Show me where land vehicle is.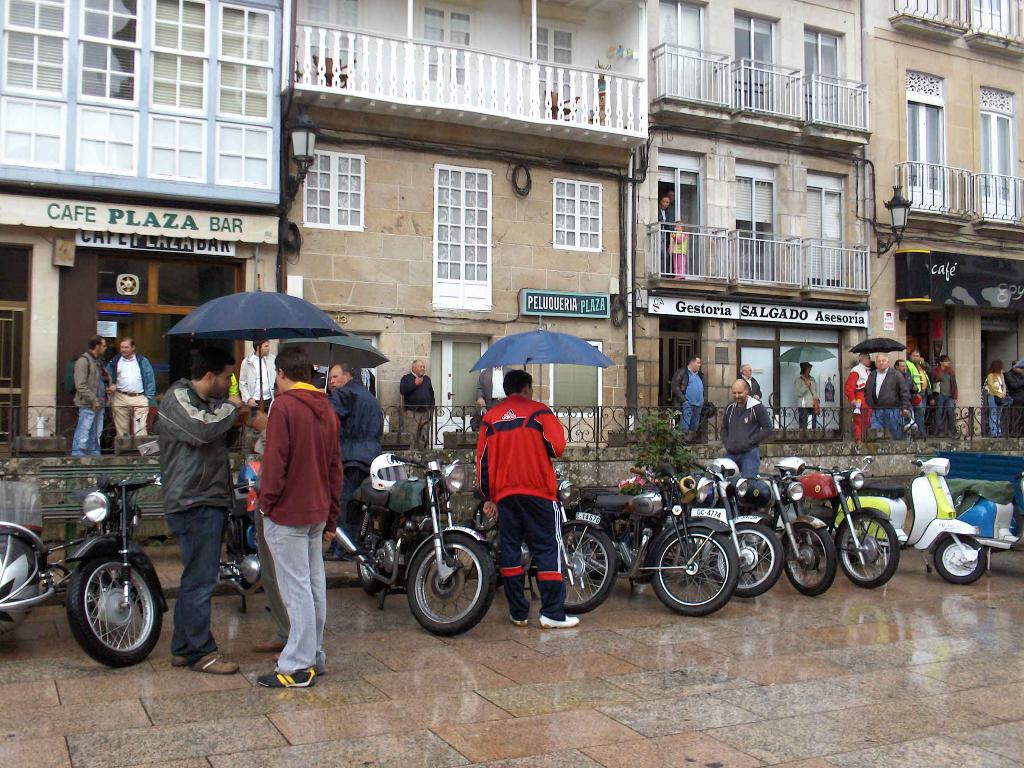
land vehicle is at BBox(836, 458, 984, 579).
